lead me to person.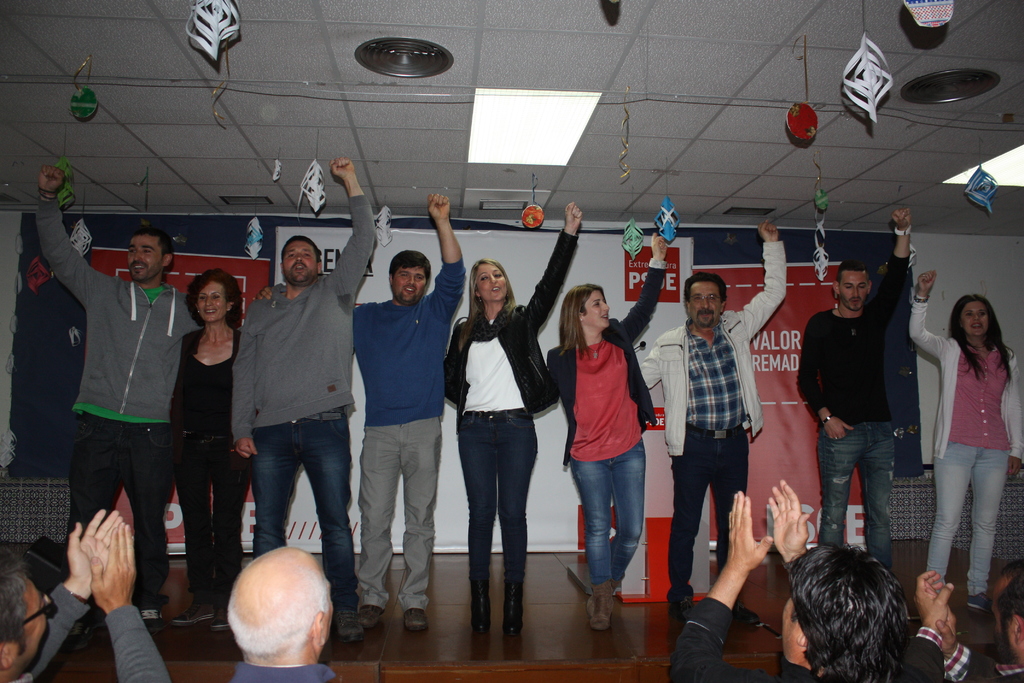
Lead to [left=905, top=264, right=1023, bottom=616].
